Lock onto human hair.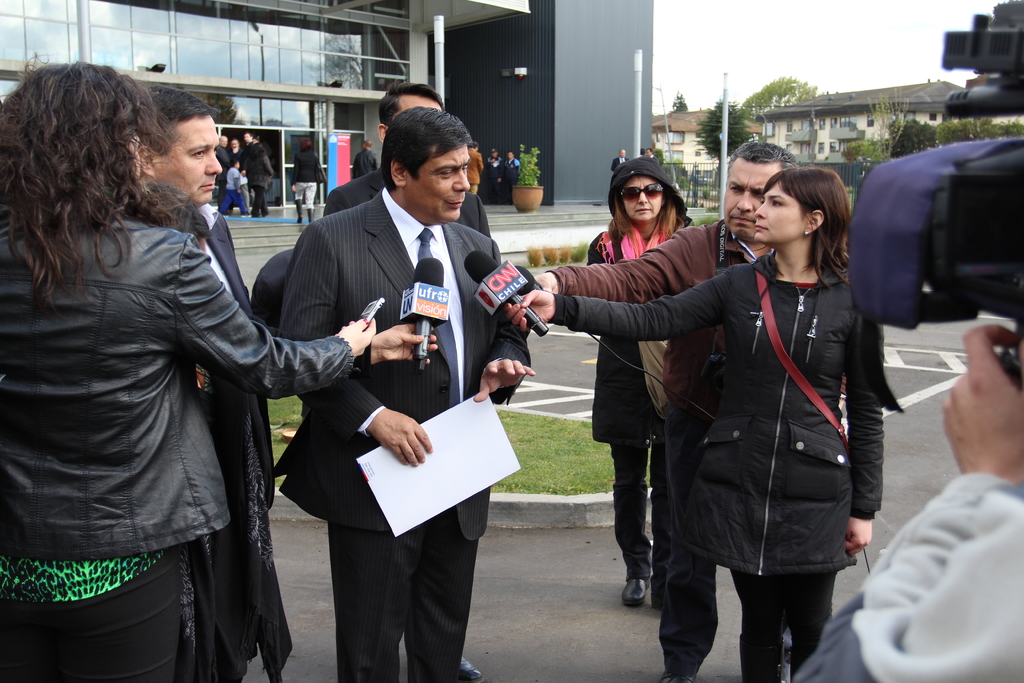
Locked: pyautogui.locateOnScreen(750, 154, 861, 276).
